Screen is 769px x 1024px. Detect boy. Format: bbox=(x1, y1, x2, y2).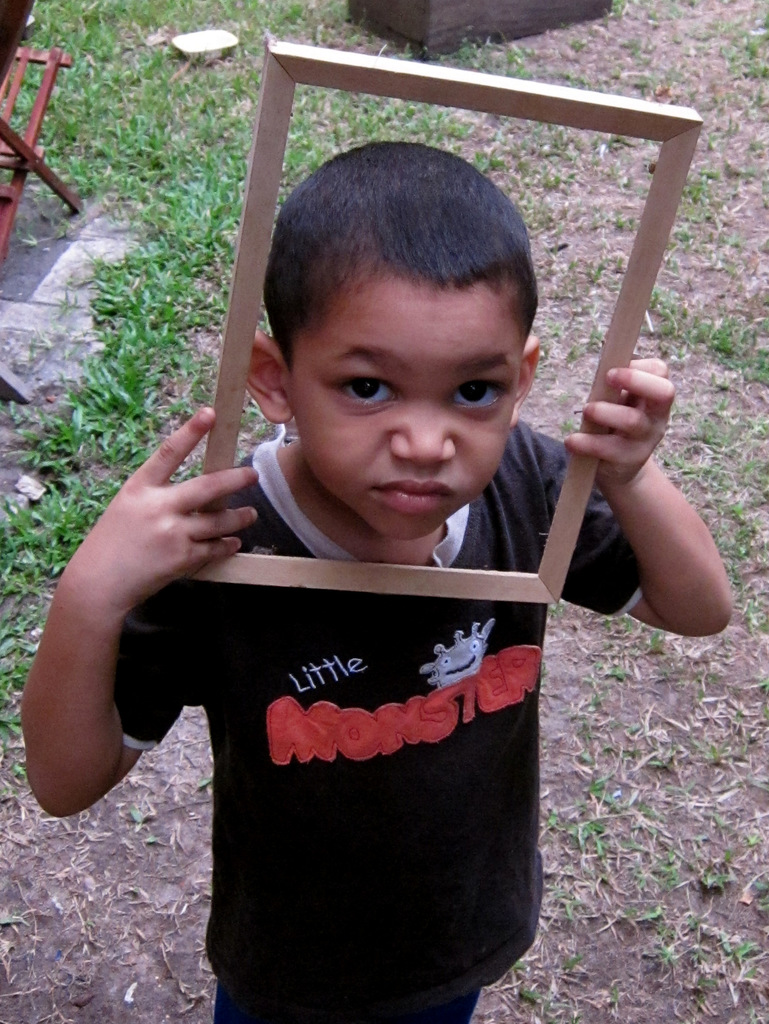
bbox=(56, 103, 658, 984).
